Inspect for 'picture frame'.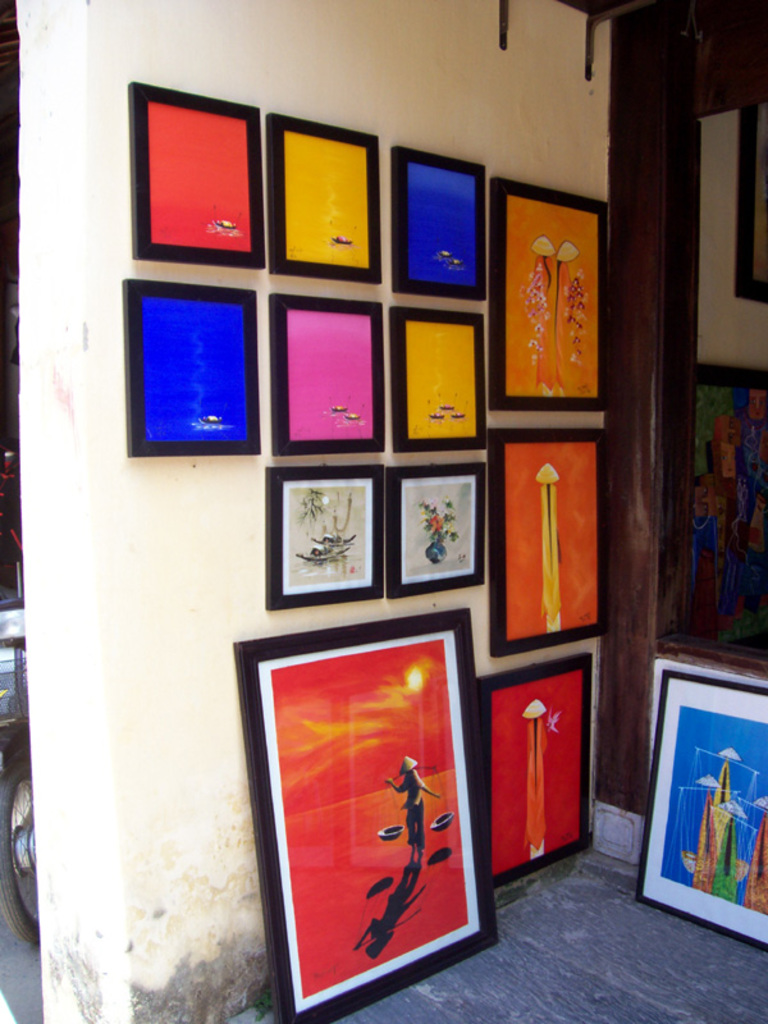
Inspection: 269/113/380/283.
